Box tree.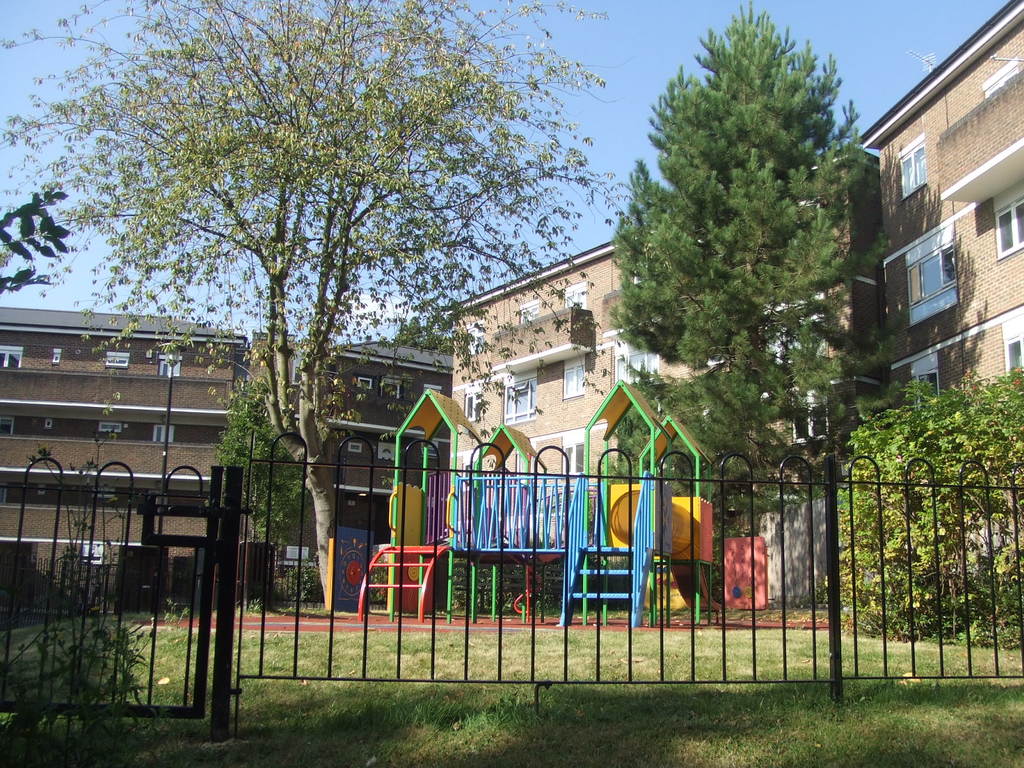
region(0, 0, 634, 609).
